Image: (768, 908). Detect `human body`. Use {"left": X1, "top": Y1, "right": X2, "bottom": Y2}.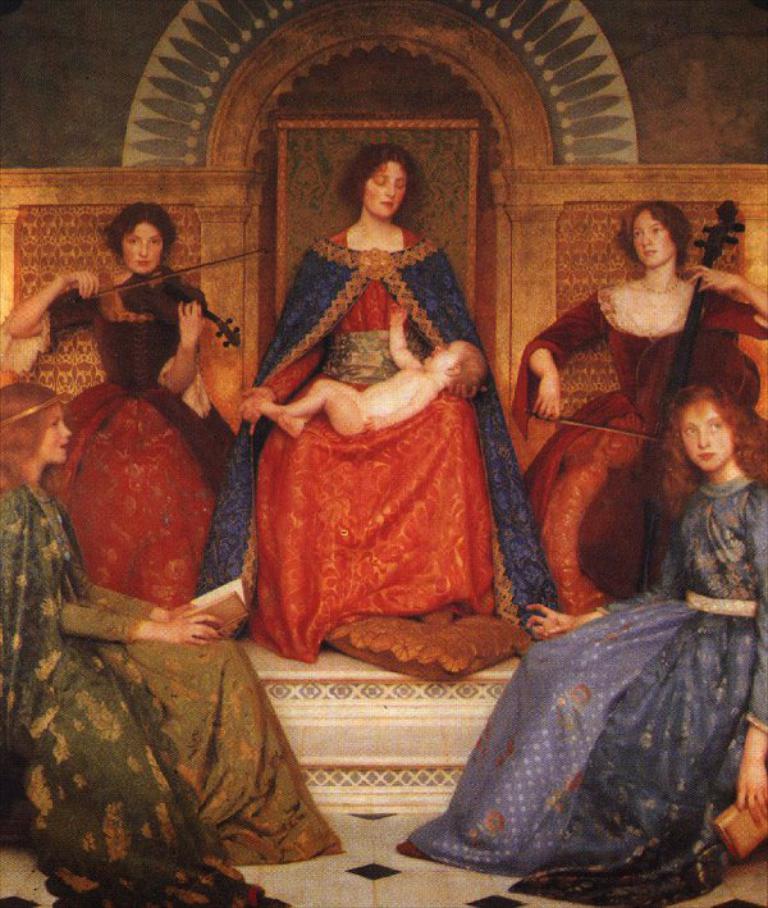
{"left": 511, "top": 207, "right": 767, "bottom": 607}.
